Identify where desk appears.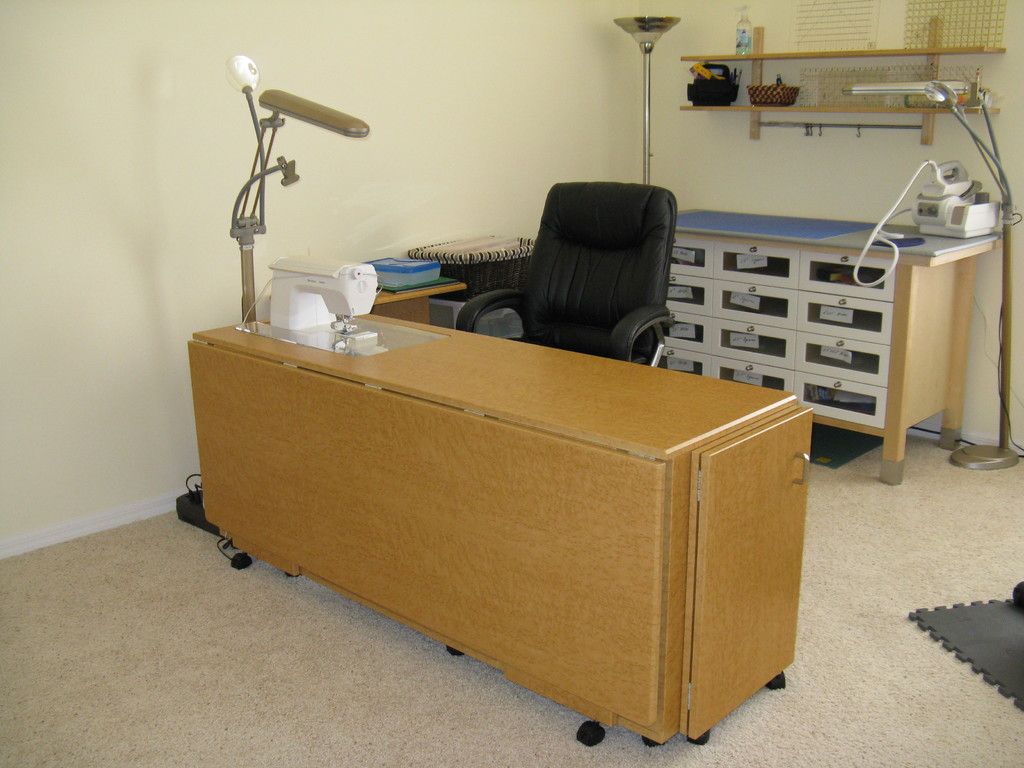
Appears at left=185, top=299, right=812, bottom=749.
